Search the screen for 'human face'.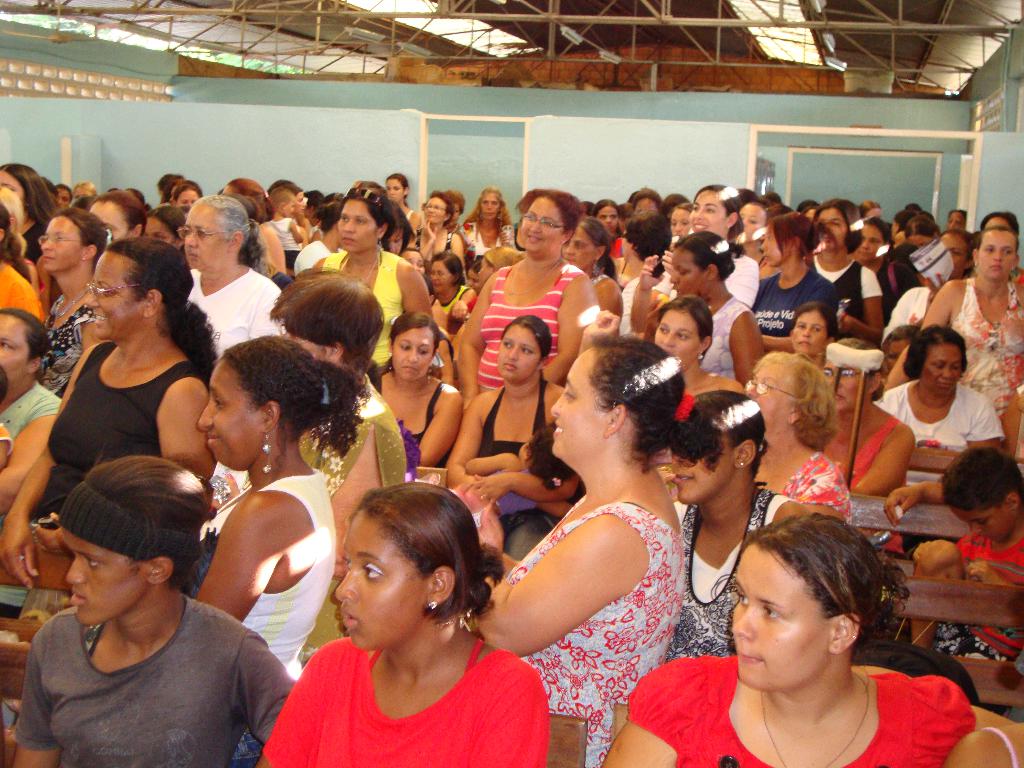
Found at rect(728, 550, 831, 693).
